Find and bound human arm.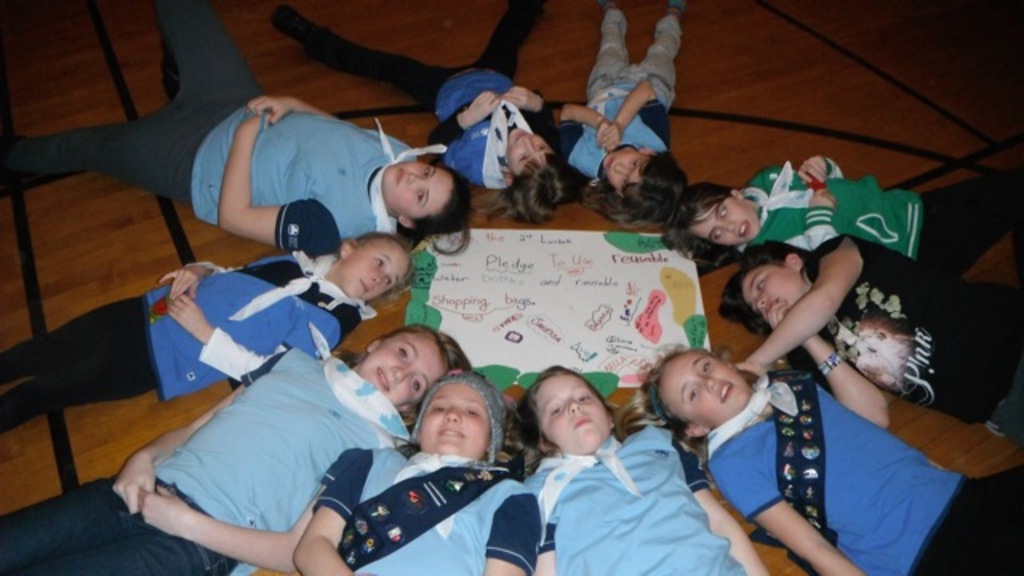
Bound: <region>117, 342, 294, 515</region>.
